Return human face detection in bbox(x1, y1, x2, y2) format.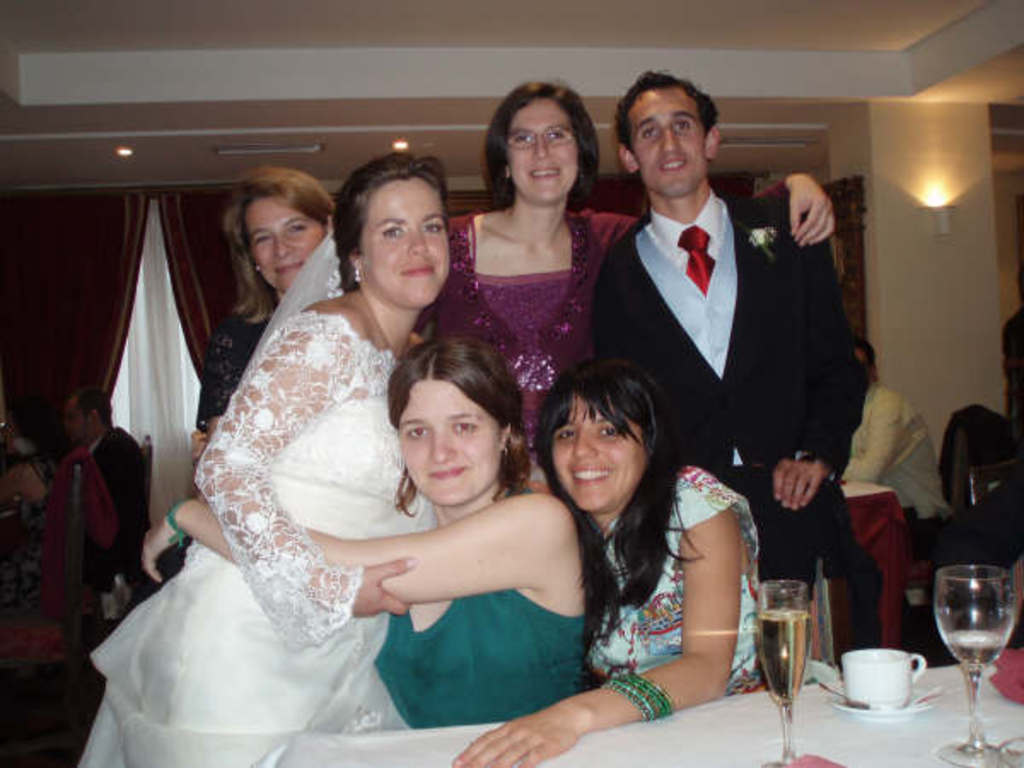
bbox(642, 85, 701, 200).
